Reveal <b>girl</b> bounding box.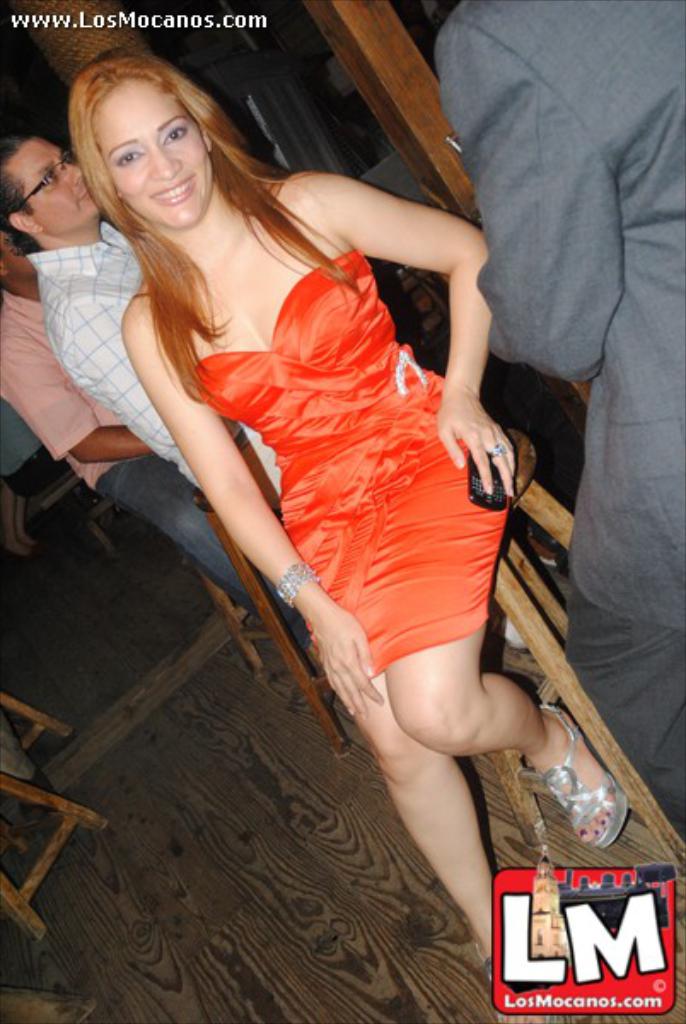
Revealed: <region>72, 49, 625, 1022</region>.
